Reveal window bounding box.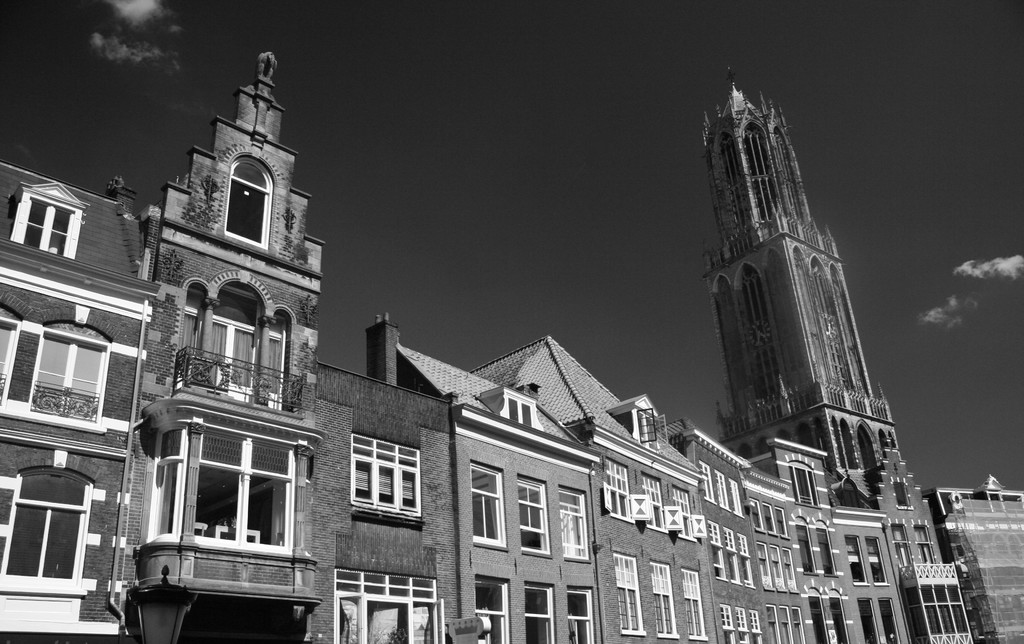
Revealed: bbox=[509, 393, 532, 424].
